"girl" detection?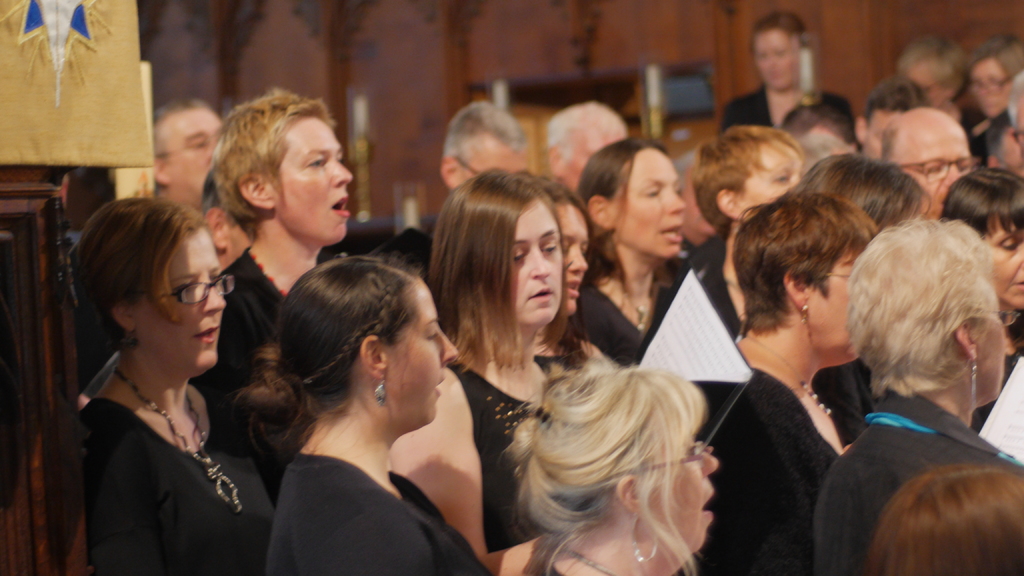
68,192,273,575
